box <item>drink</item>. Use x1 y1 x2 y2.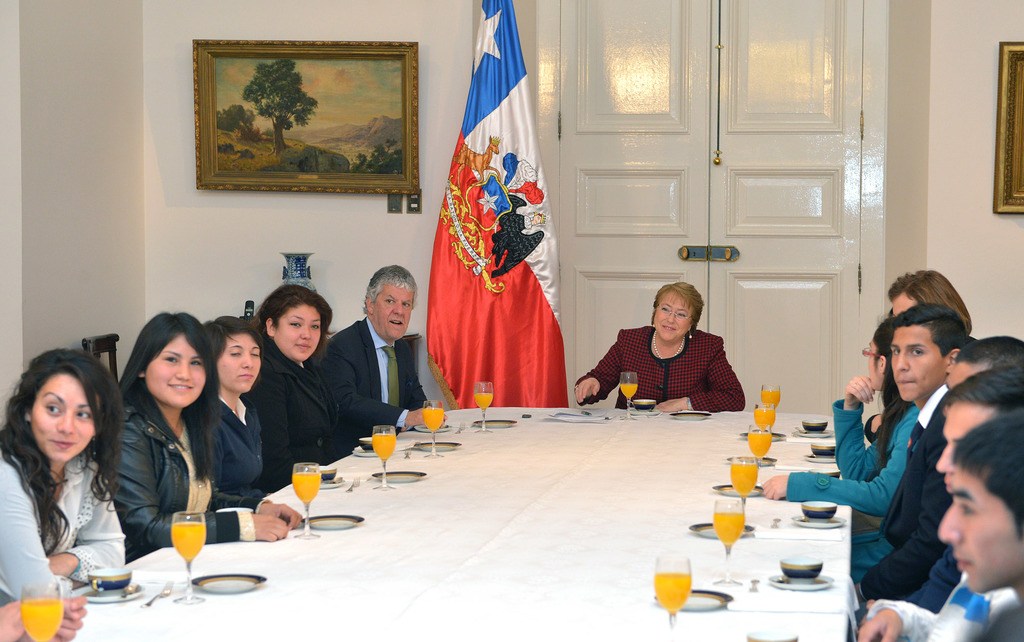
421 409 444 430.
